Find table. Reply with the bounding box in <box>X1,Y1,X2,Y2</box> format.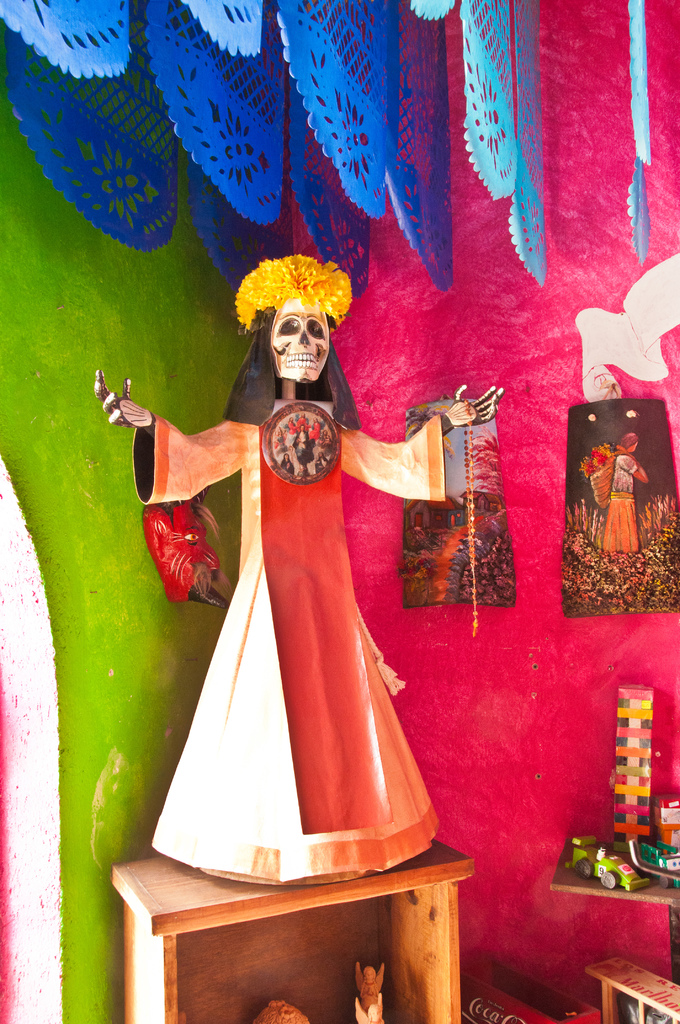
<box>85,841,471,1018</box>.
